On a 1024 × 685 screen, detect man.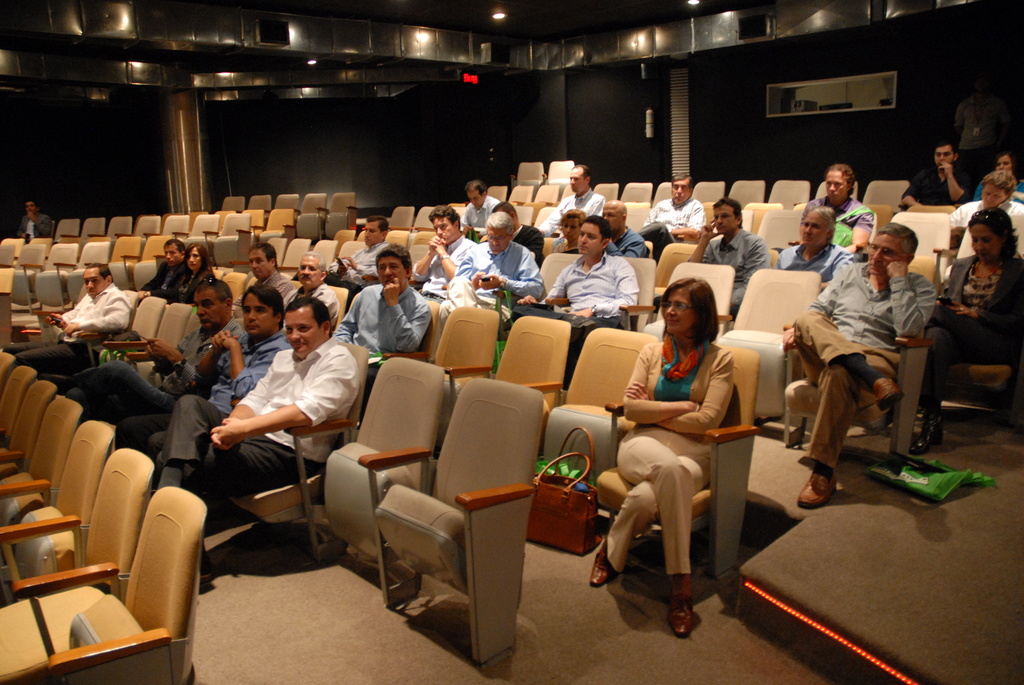
region(945, 169, 1023, 226).
